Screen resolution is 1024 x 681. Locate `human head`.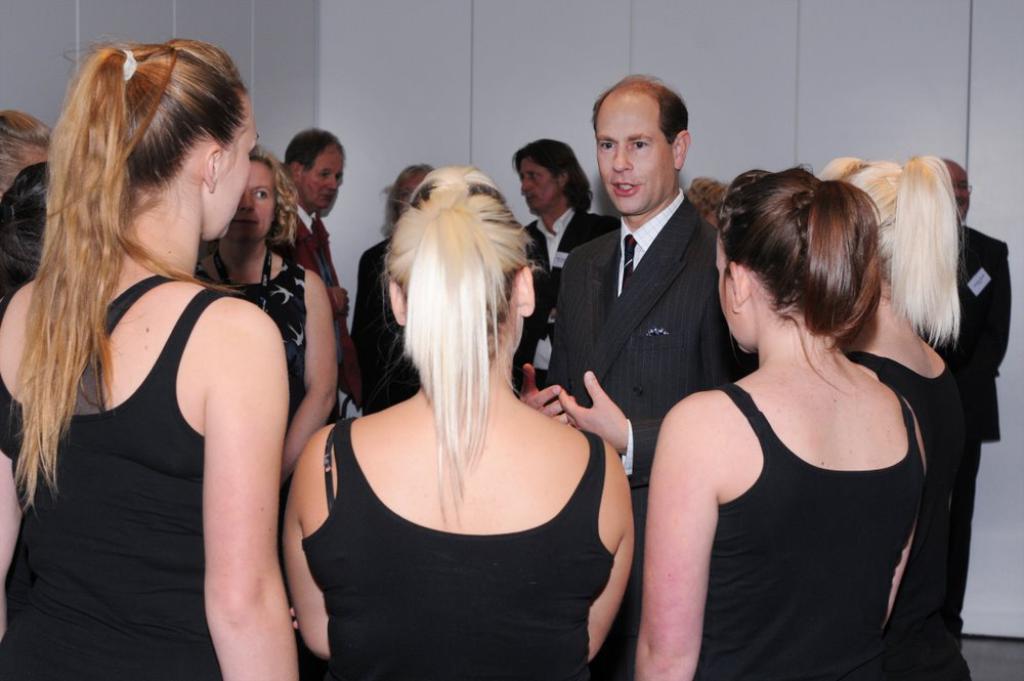
box(586, 67, 706, 212).
